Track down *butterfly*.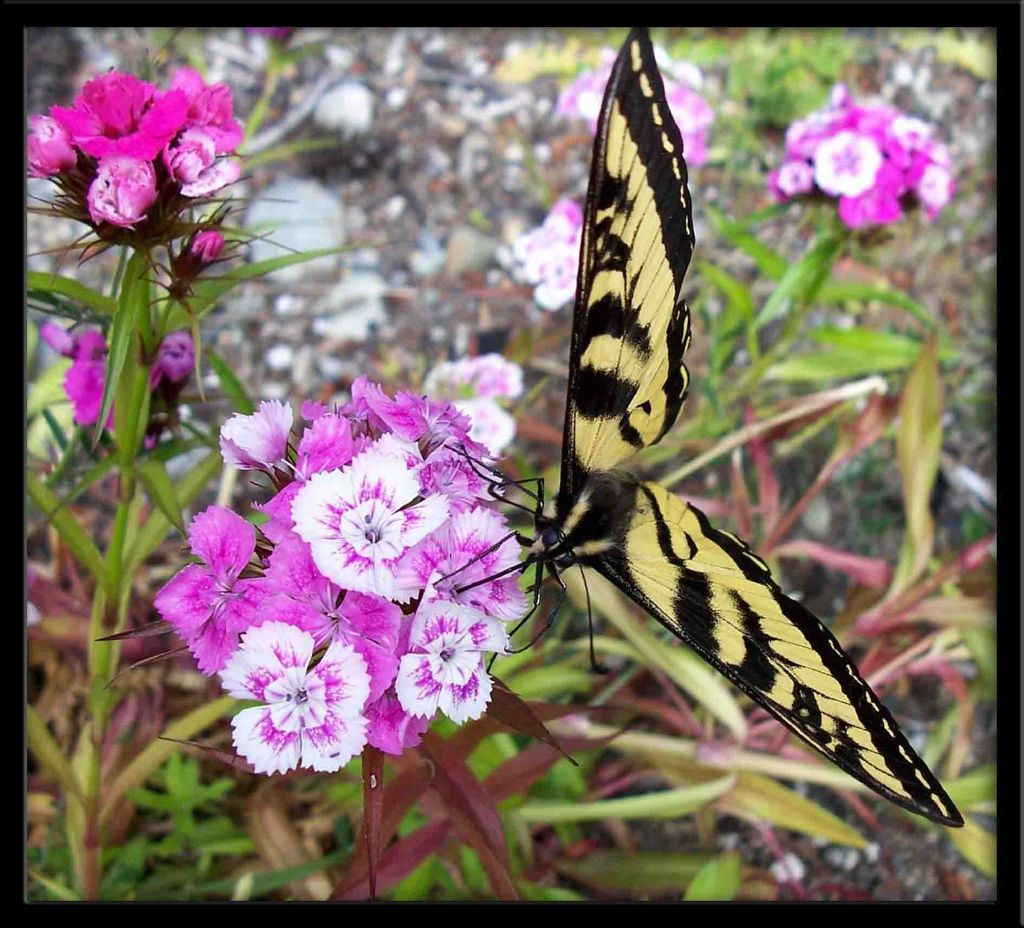
Tracked to [395,49,961,878].
